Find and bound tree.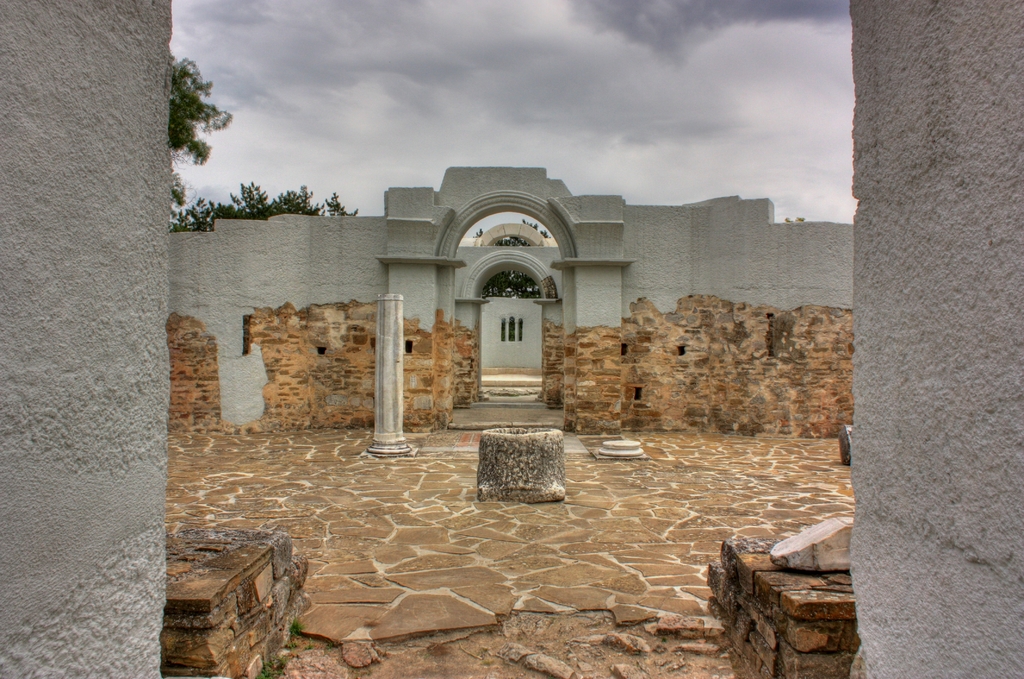
Bound: 470, 217, 554, 297.
